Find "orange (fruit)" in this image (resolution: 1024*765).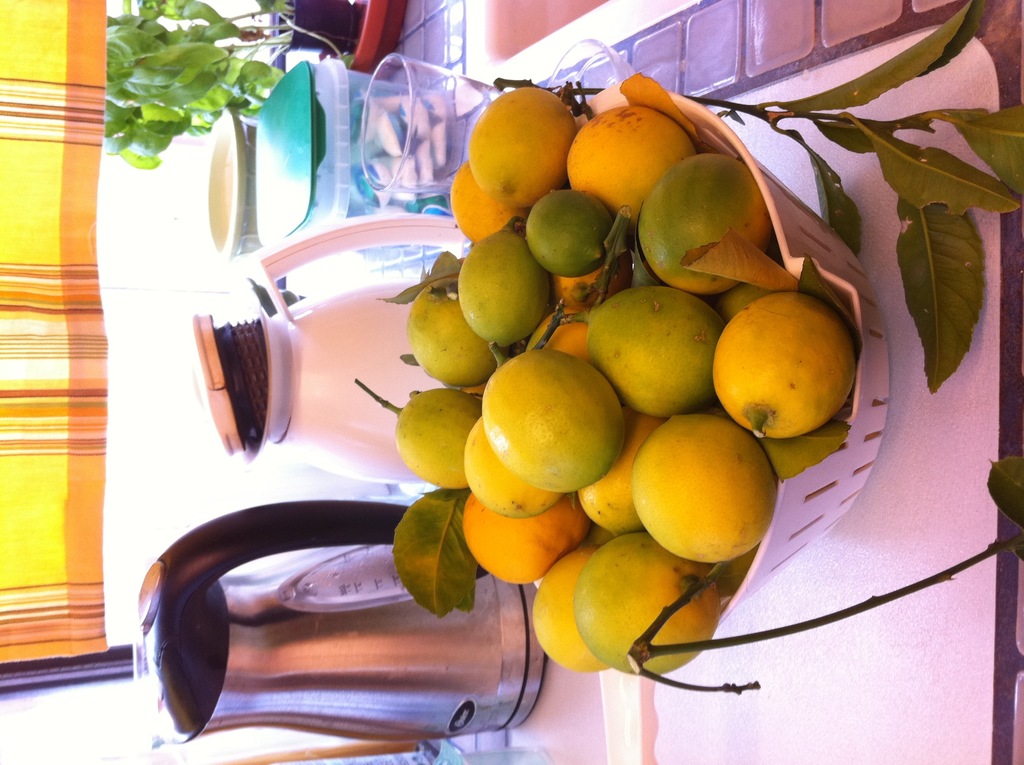
region(579, 413, 670, 526).
